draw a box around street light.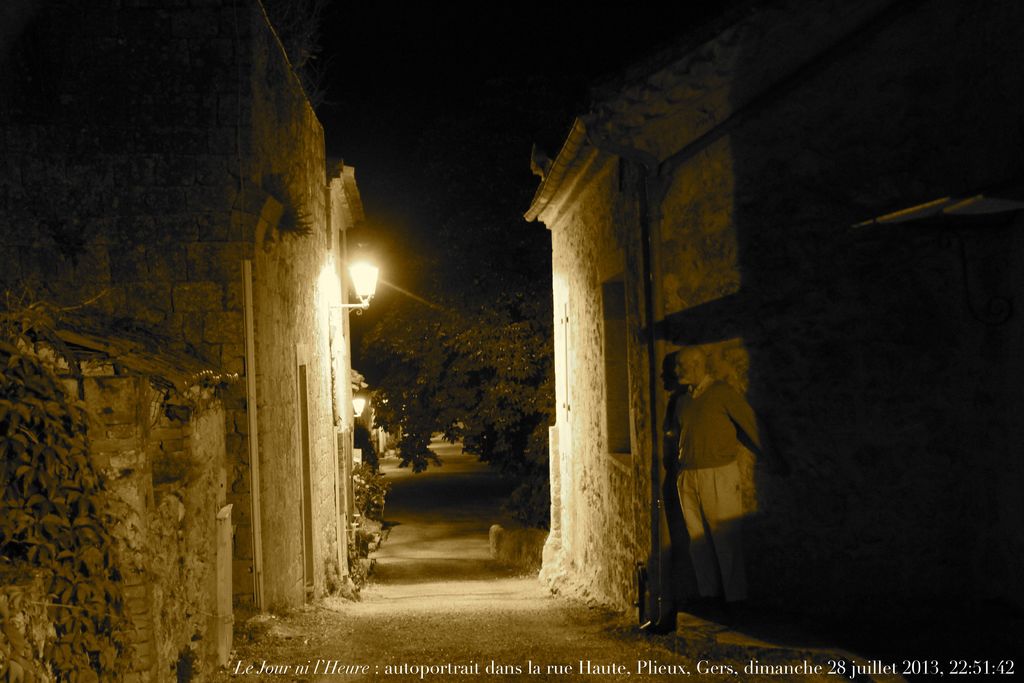
box=[326, 231, 387, 347].
